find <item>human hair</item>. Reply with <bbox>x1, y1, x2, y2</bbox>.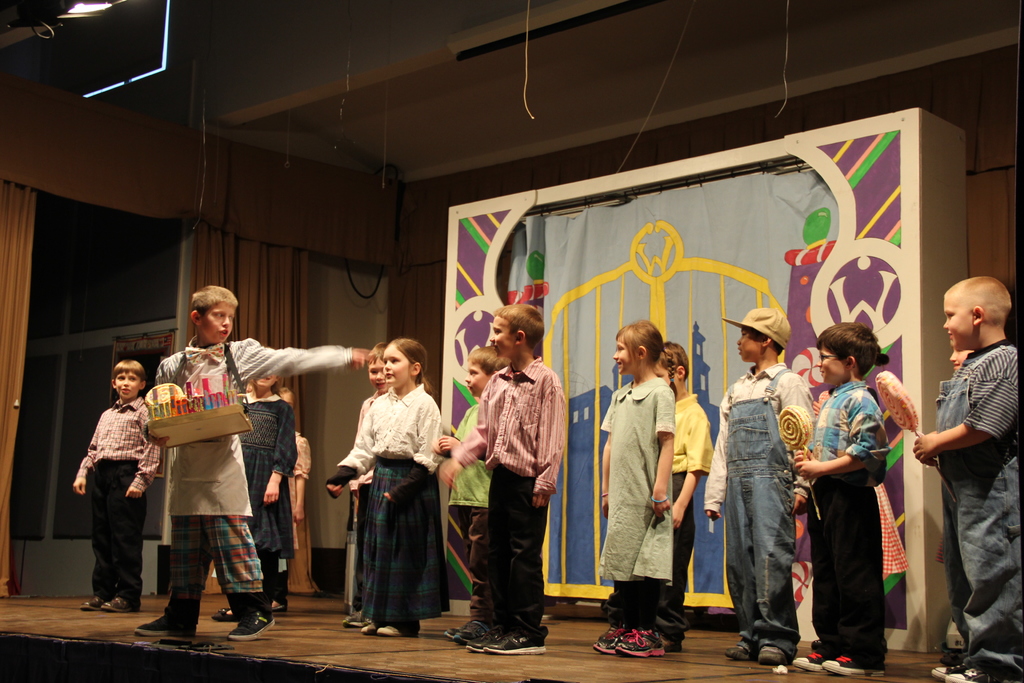
<bbox>467, 345, 519, 372</bbox>.
